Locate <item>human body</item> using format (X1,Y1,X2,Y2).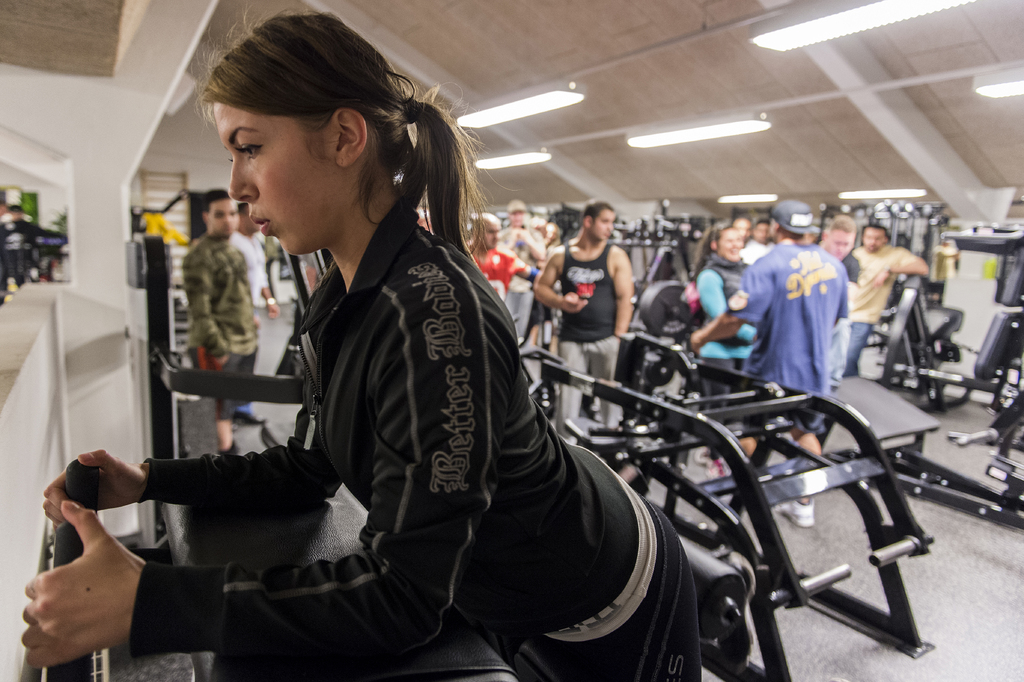
(683,238,847,530).
